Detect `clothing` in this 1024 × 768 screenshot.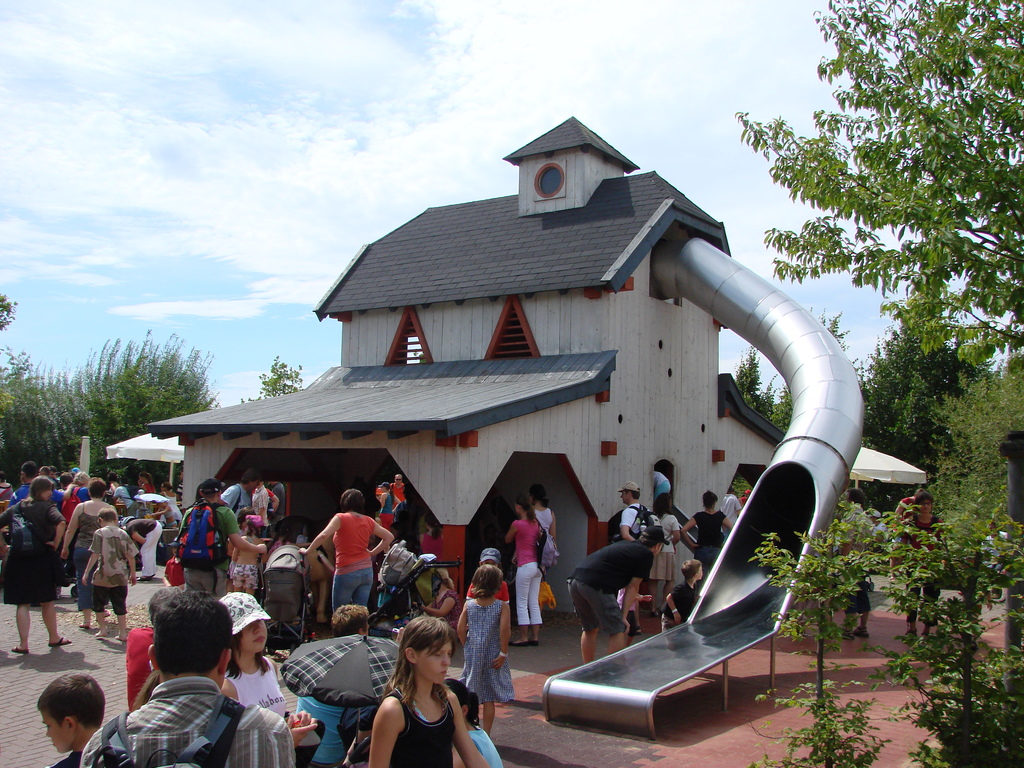
Detection: {"x1": 310, "y1": 506, "x2": 388, "y2": 621}.
